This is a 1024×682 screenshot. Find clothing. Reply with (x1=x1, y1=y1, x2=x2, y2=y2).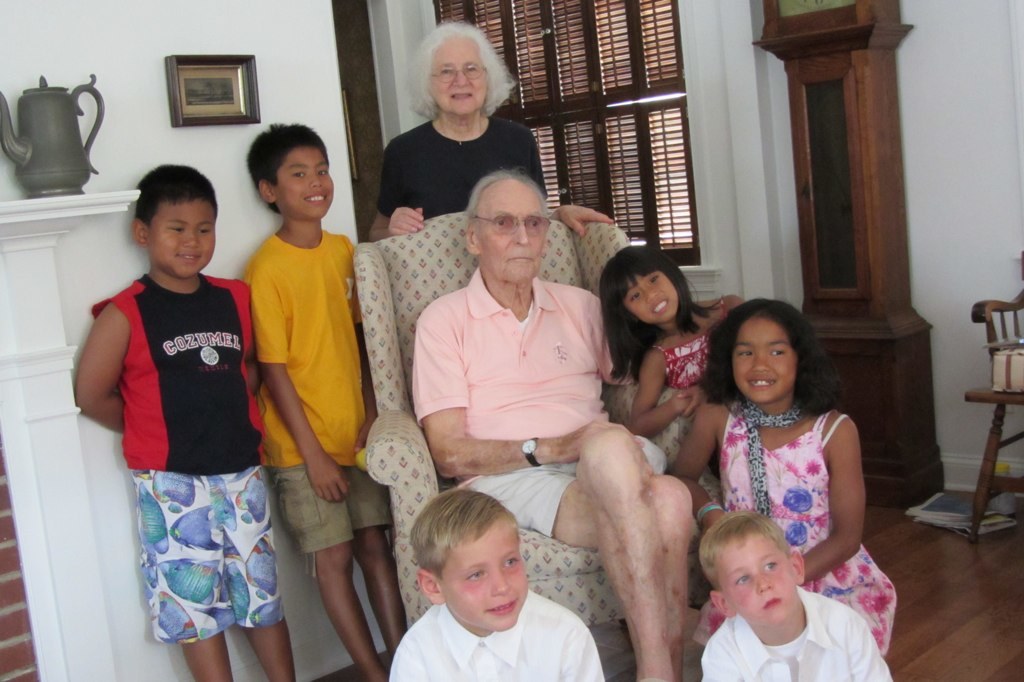
(x1=123, y1=447, x2=292, y2=642).
